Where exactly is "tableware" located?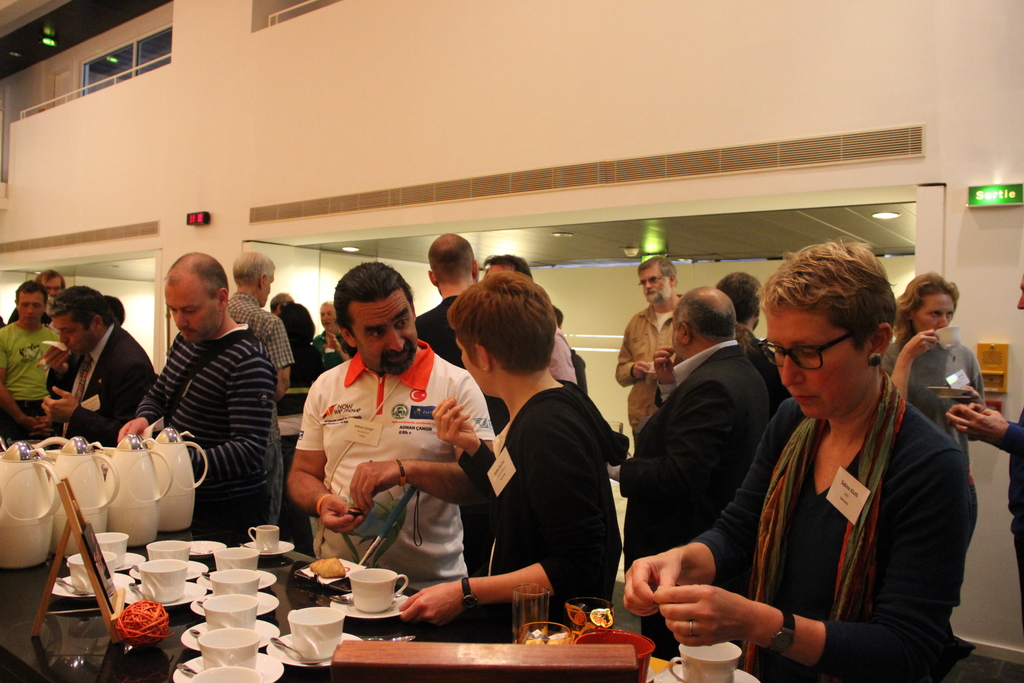
Its bounding box is x1=521, y1=622, x2=569, y2=643.
